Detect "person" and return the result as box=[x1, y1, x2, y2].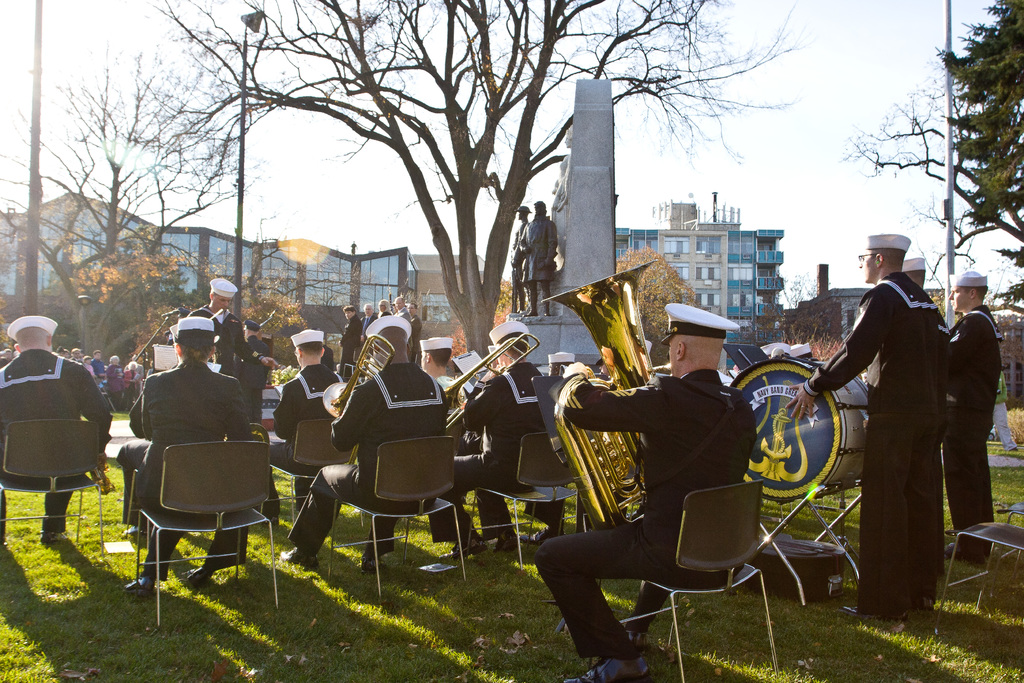
box=[0, 317, 110, 540].
